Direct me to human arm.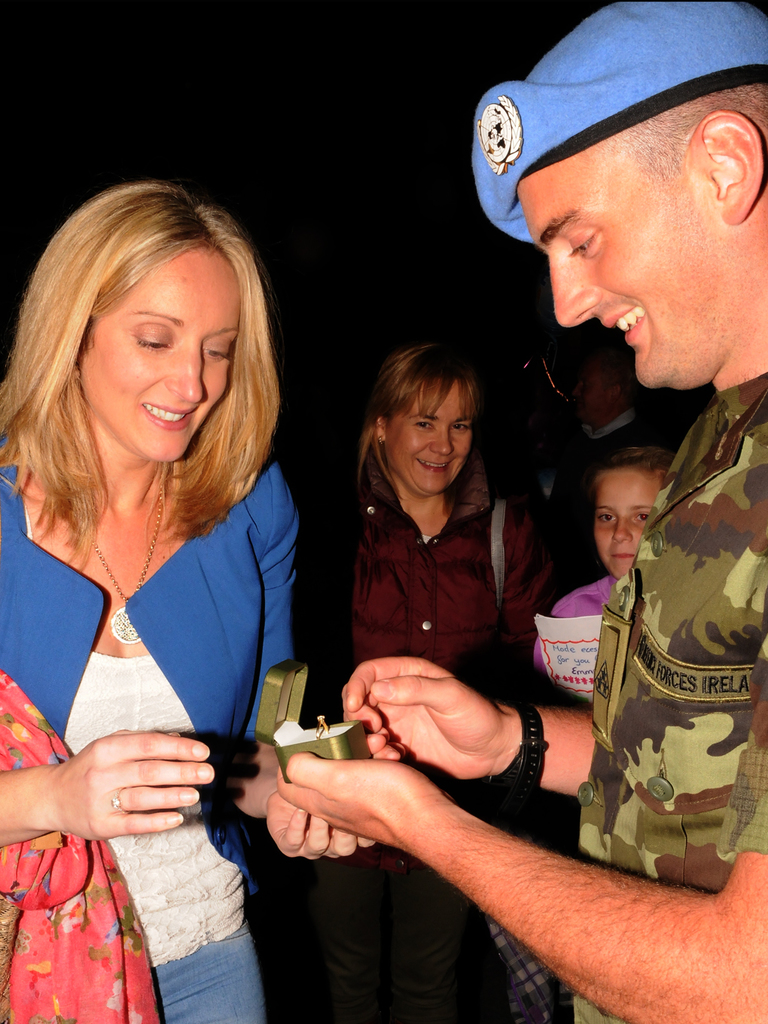
Direction: BBox(301, 508, 361, 675).
